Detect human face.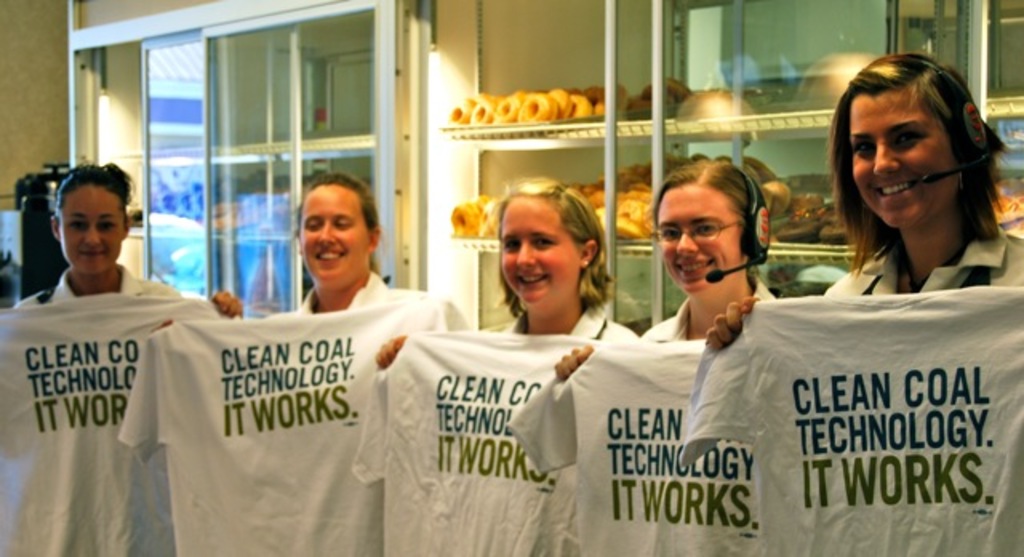
Detected at Rect(301, 190, 371, 283).
